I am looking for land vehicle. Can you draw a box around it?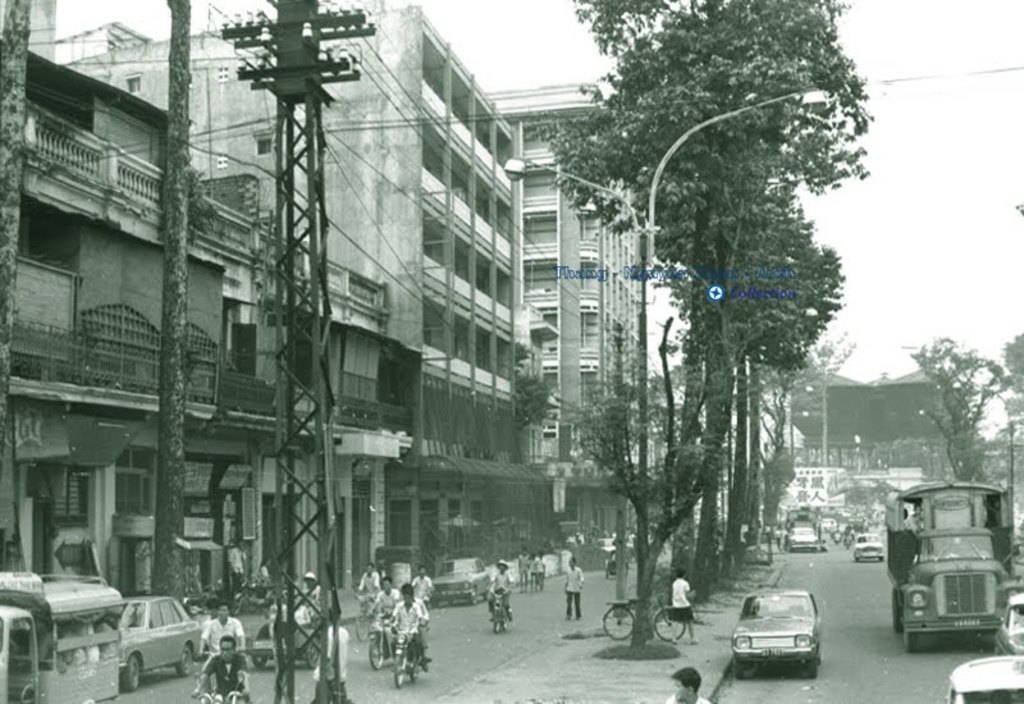
Sure, the bounding box is bbox=(252, 608, 323, 668).
